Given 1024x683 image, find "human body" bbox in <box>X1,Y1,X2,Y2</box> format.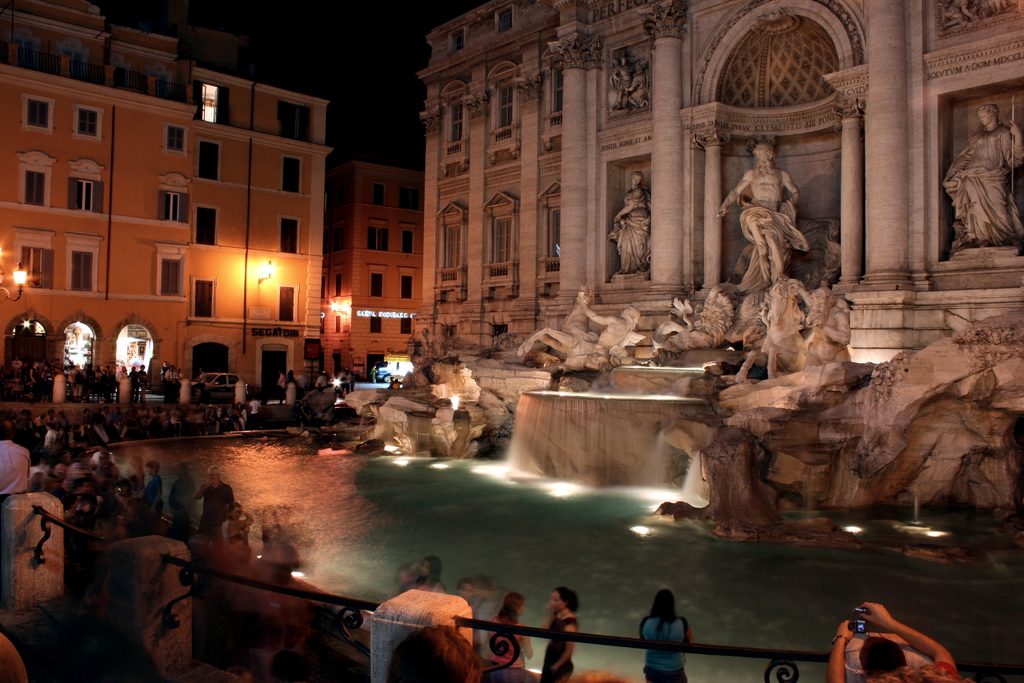
<box>540,588,580,682</box>.
